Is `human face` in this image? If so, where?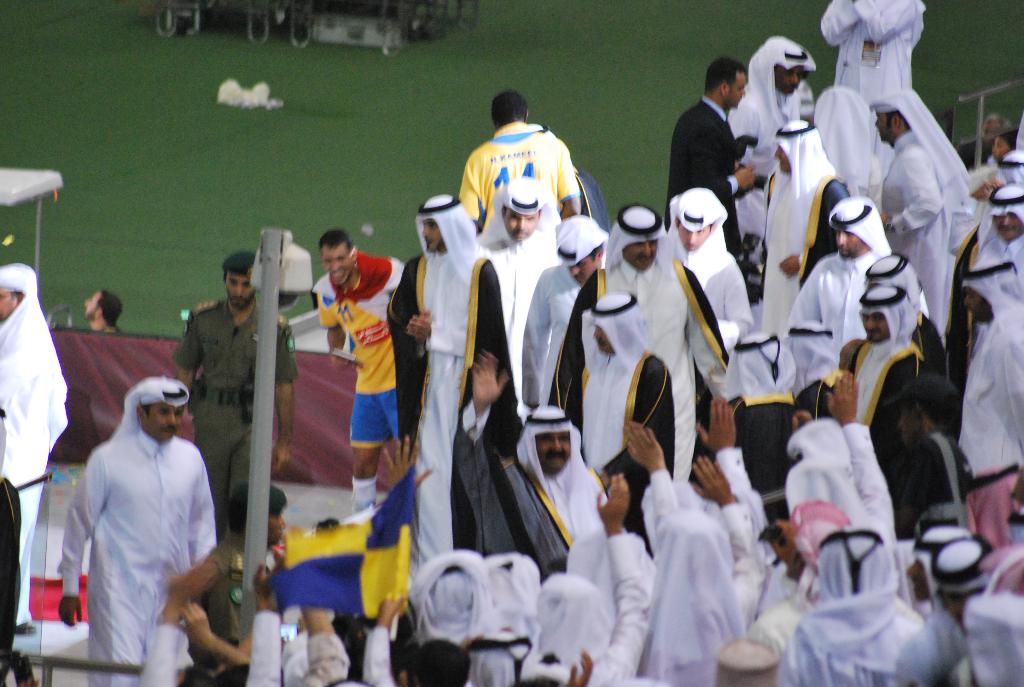
Yes, at bbox=(678, 227, 712, 256).
